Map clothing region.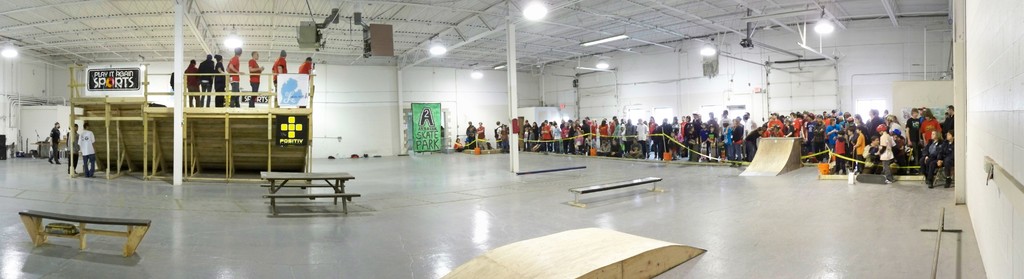
Mapped to box(226, 53, 241, 106).
